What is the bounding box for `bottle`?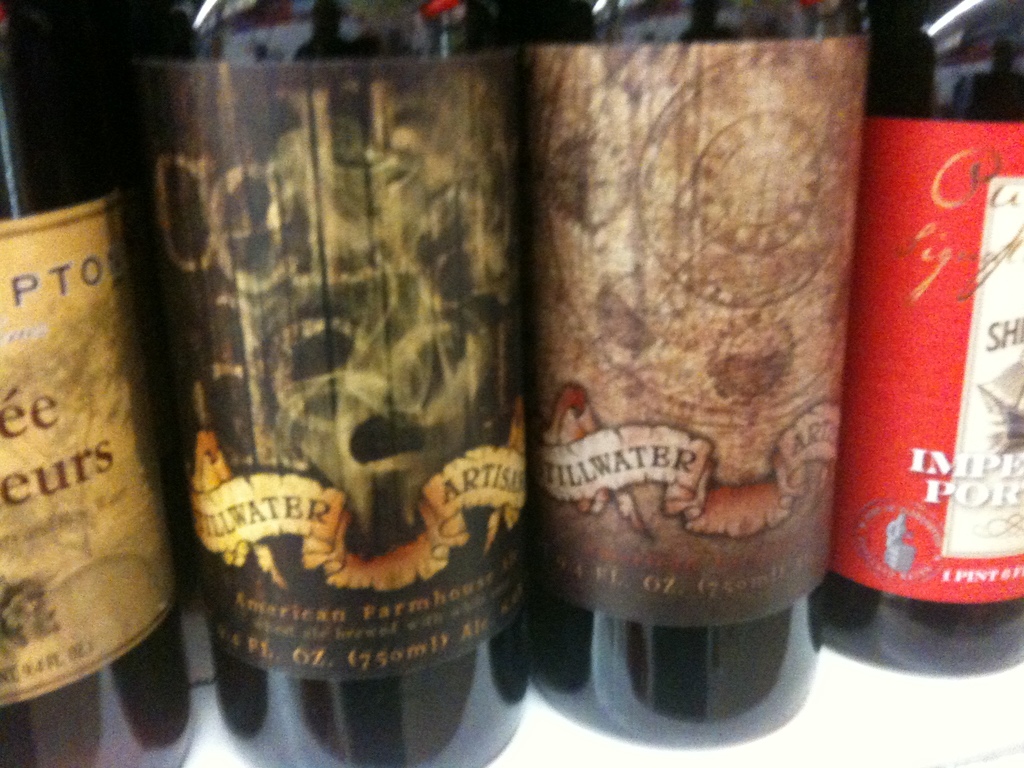
bbox=[523, 0, 873, 752].
